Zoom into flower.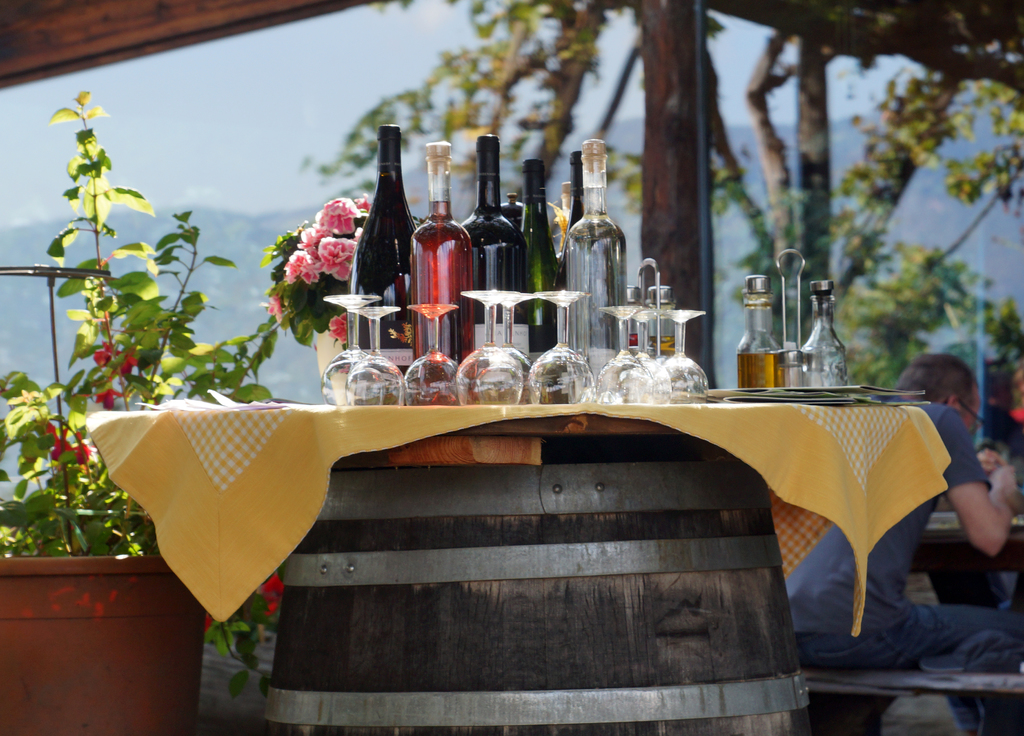
Zoom target: box=[91, 393, 118, 417].
